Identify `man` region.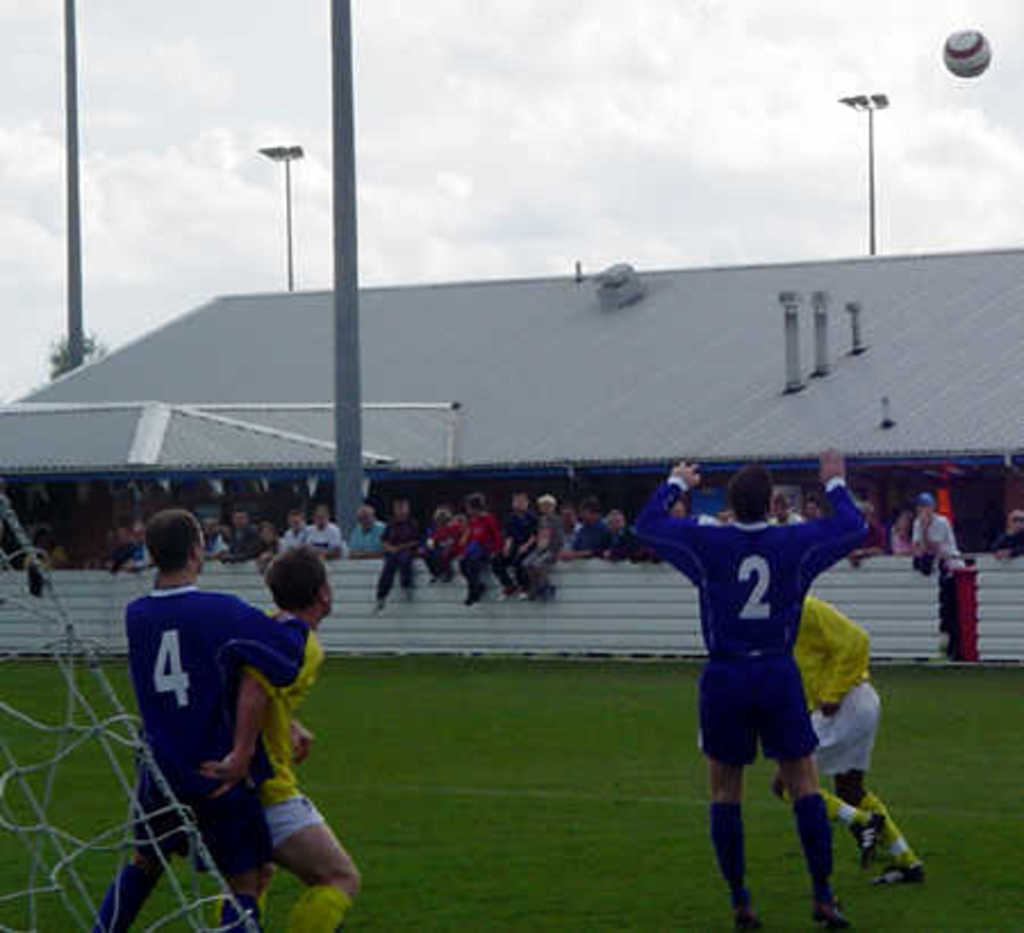
Region: detection(551, 496, 626, 558).
